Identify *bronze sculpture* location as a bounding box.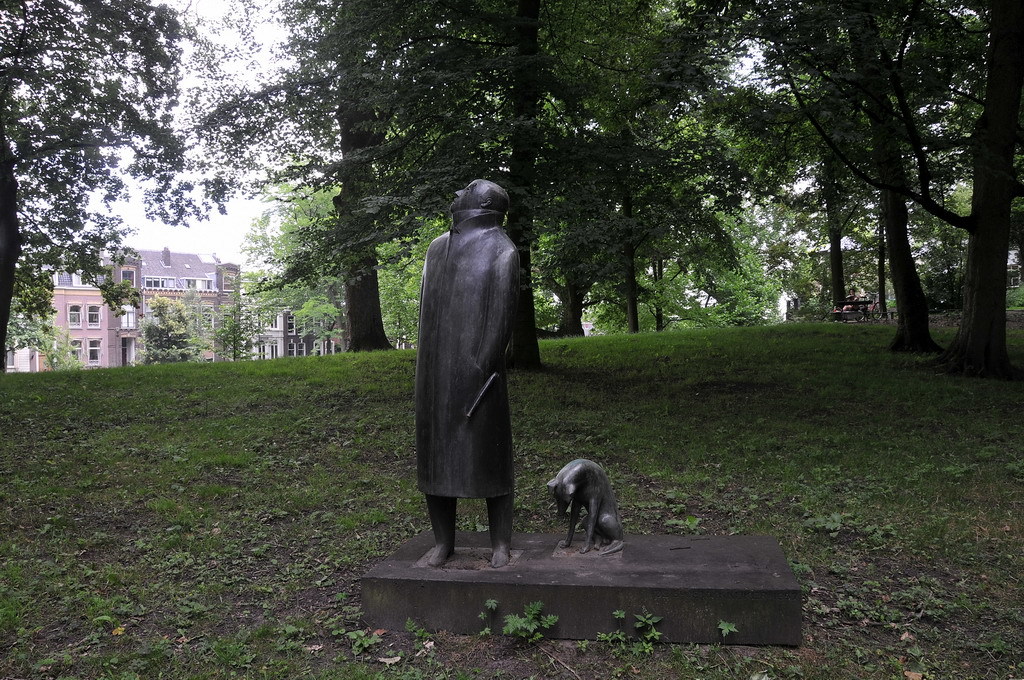
418/181/517/575.
